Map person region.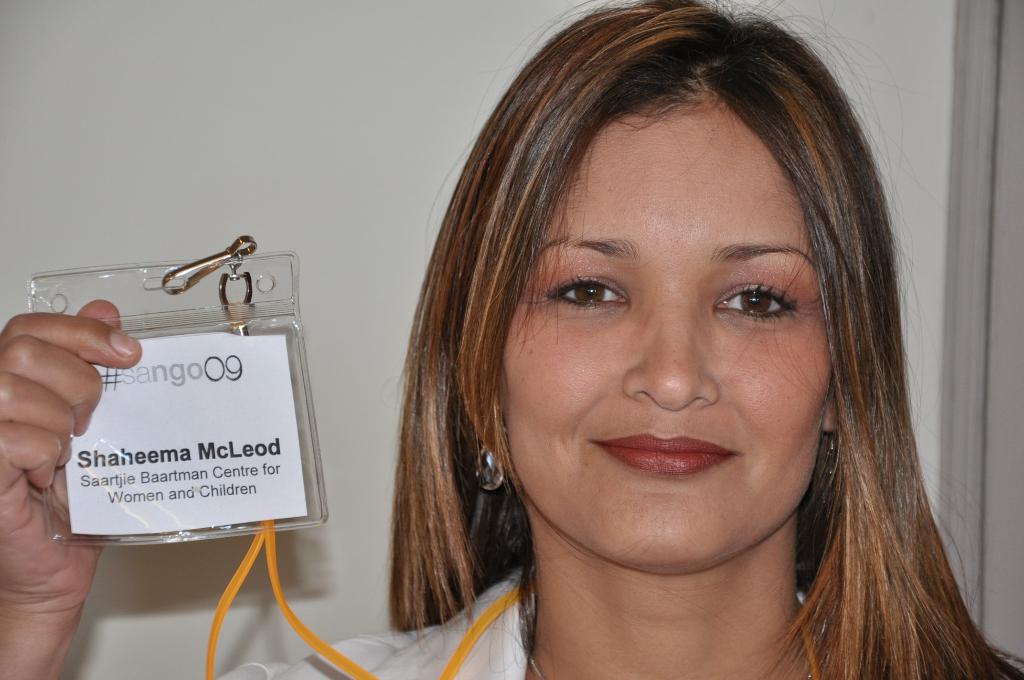
Mapped to region(0, 0, 1023, 679).
